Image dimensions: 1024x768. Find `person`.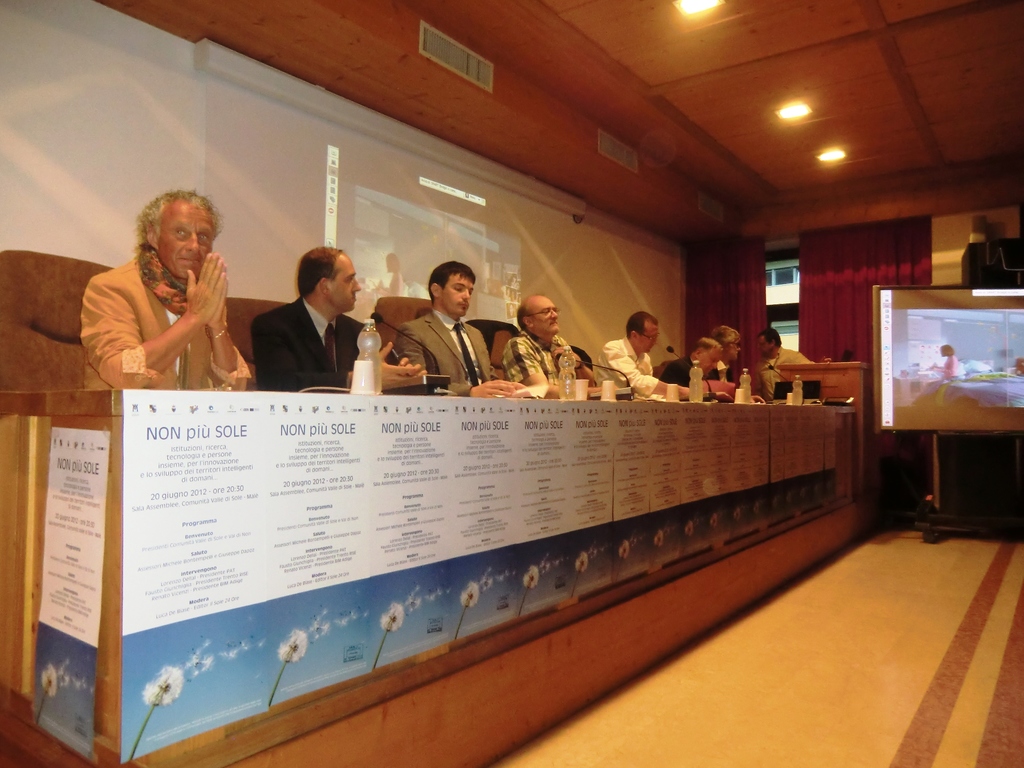
(247, 244, 427, 390).
